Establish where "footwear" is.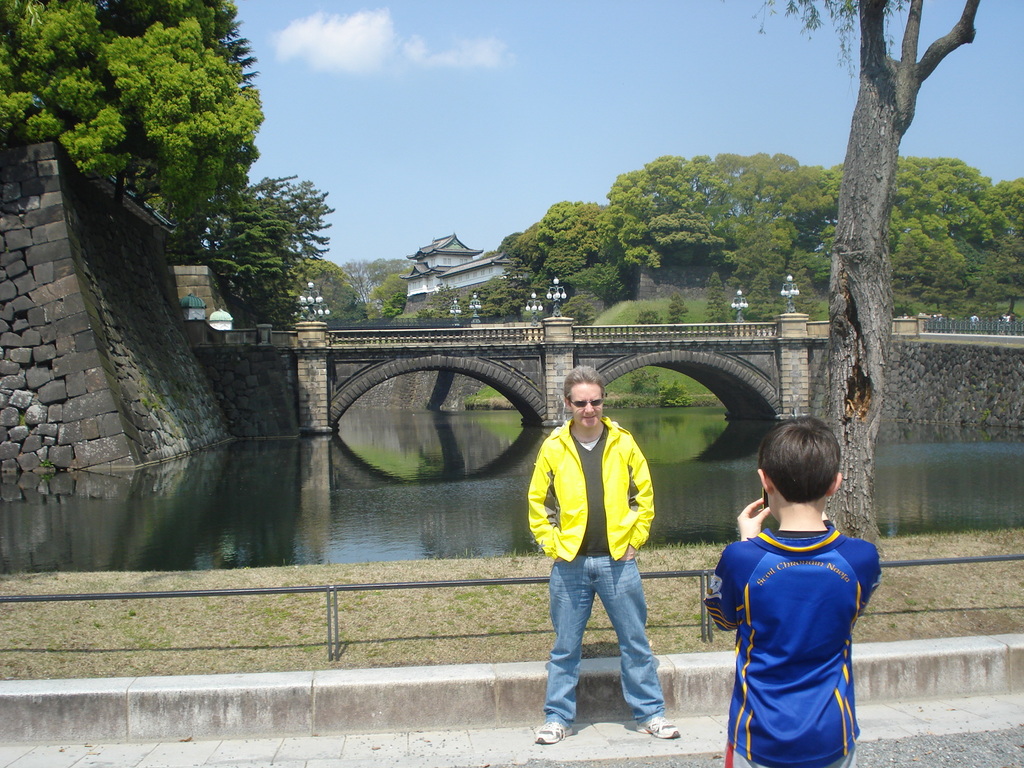
Established at x1=536, y1=701, x2=570, y2=745.
